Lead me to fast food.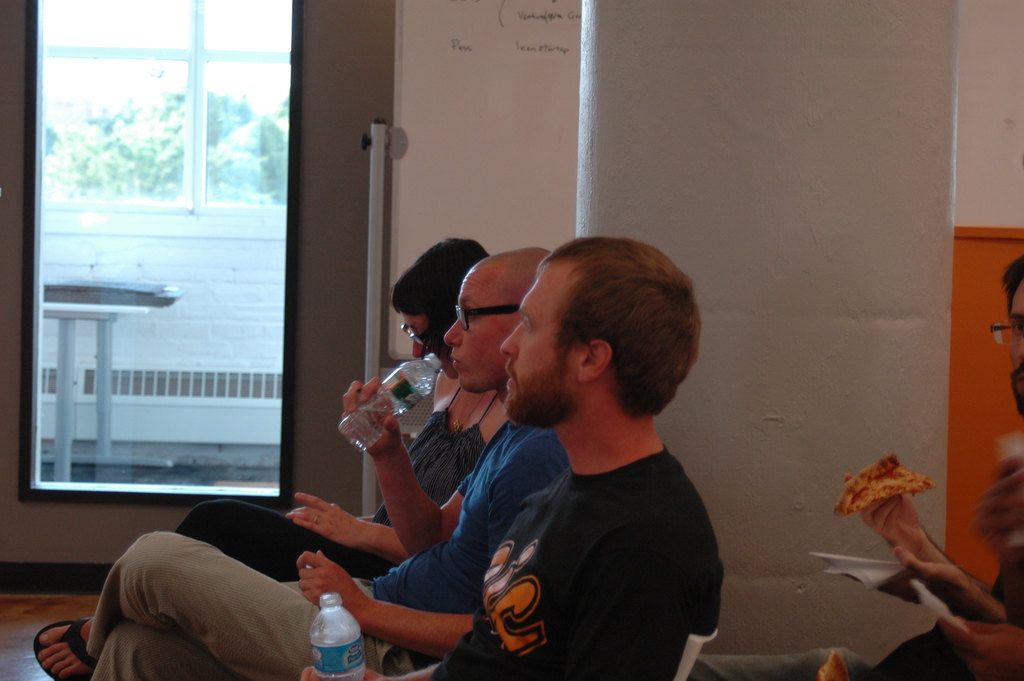
Lead to l=832, t=453, r=936, b=516.
